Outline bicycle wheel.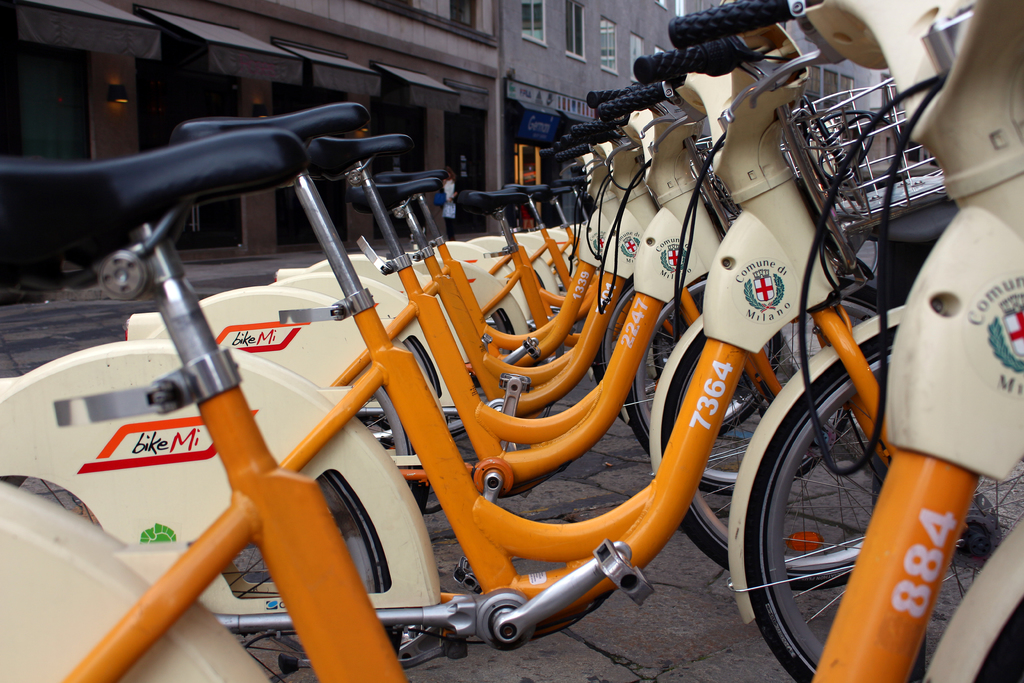
Outline: [728, 318, 993, 666].
